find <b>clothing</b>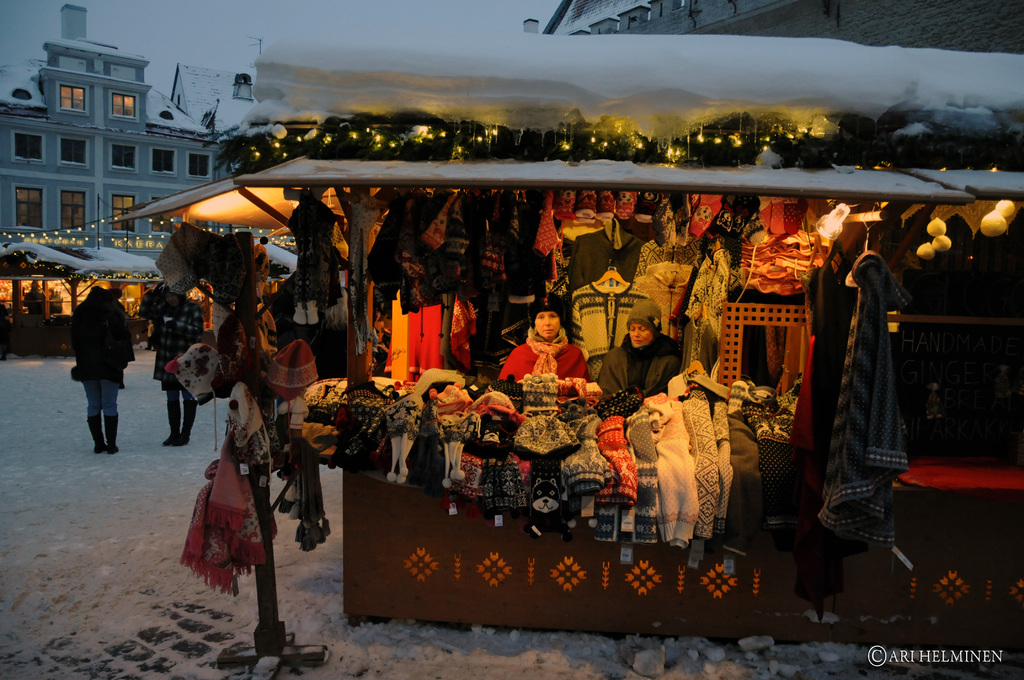
x1=760 y1=190 x2=812 y2=232
